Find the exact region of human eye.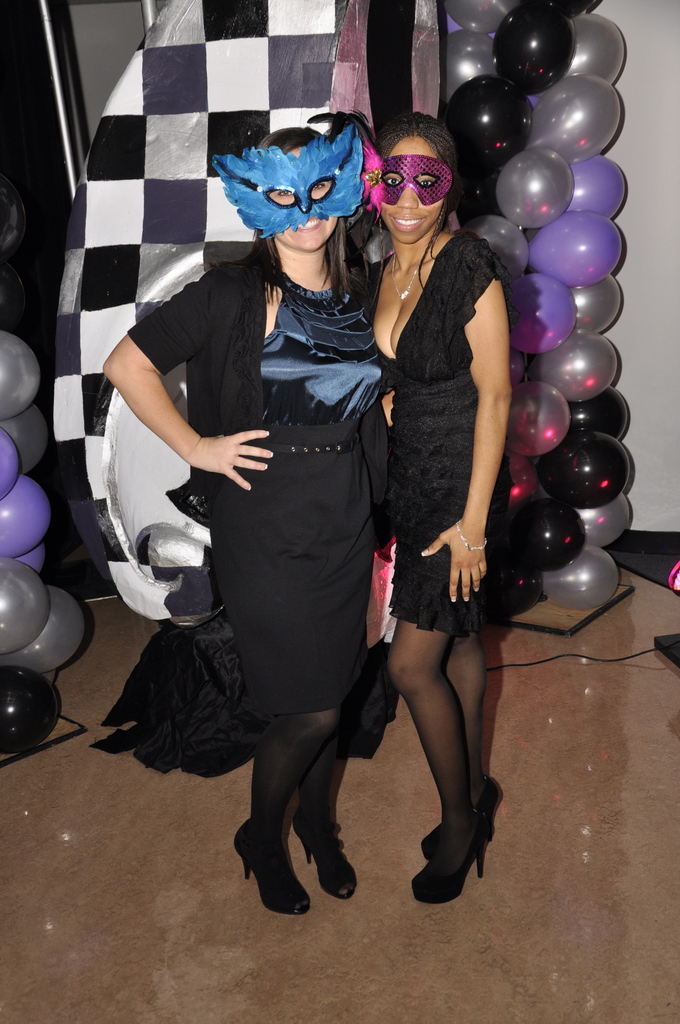
Exact region: box=[275, 188, 293, 196].
